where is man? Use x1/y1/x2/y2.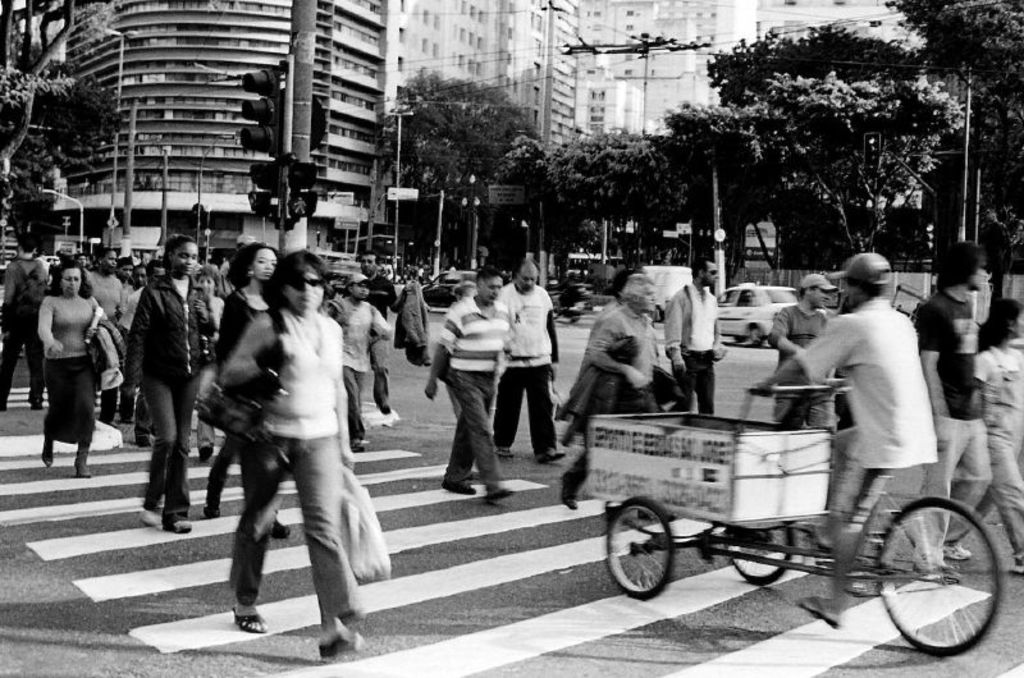
767/270/841/427.
